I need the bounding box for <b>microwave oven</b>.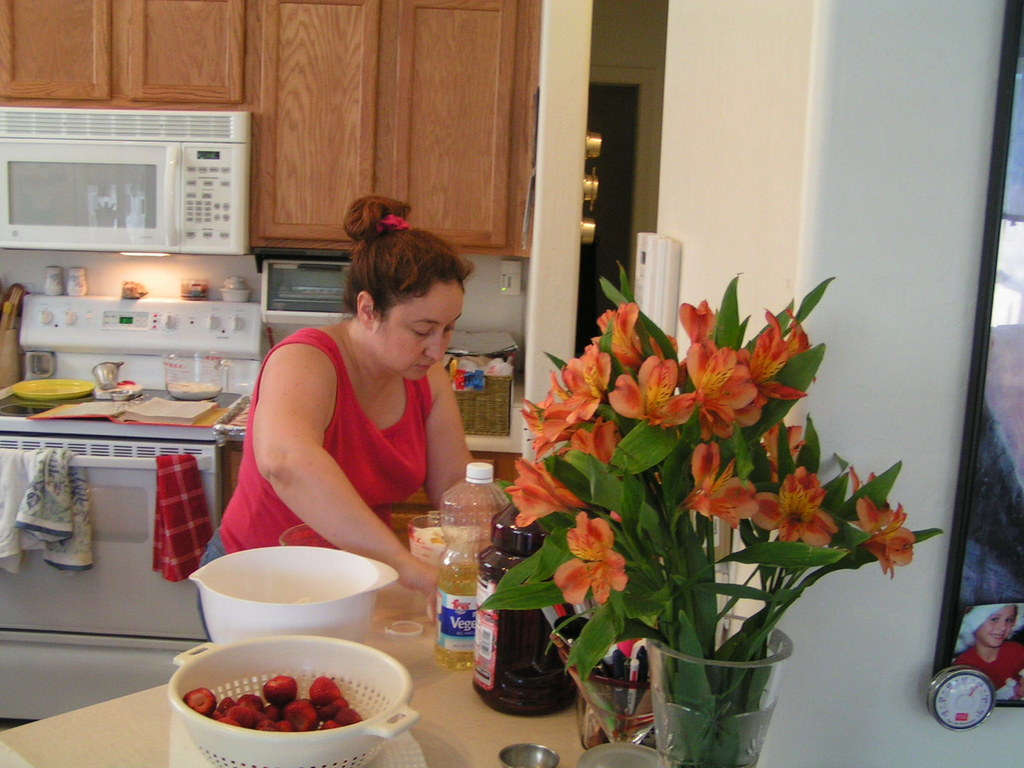
Here it is: (x1=21, y1=98, x2=251, y2=270).
